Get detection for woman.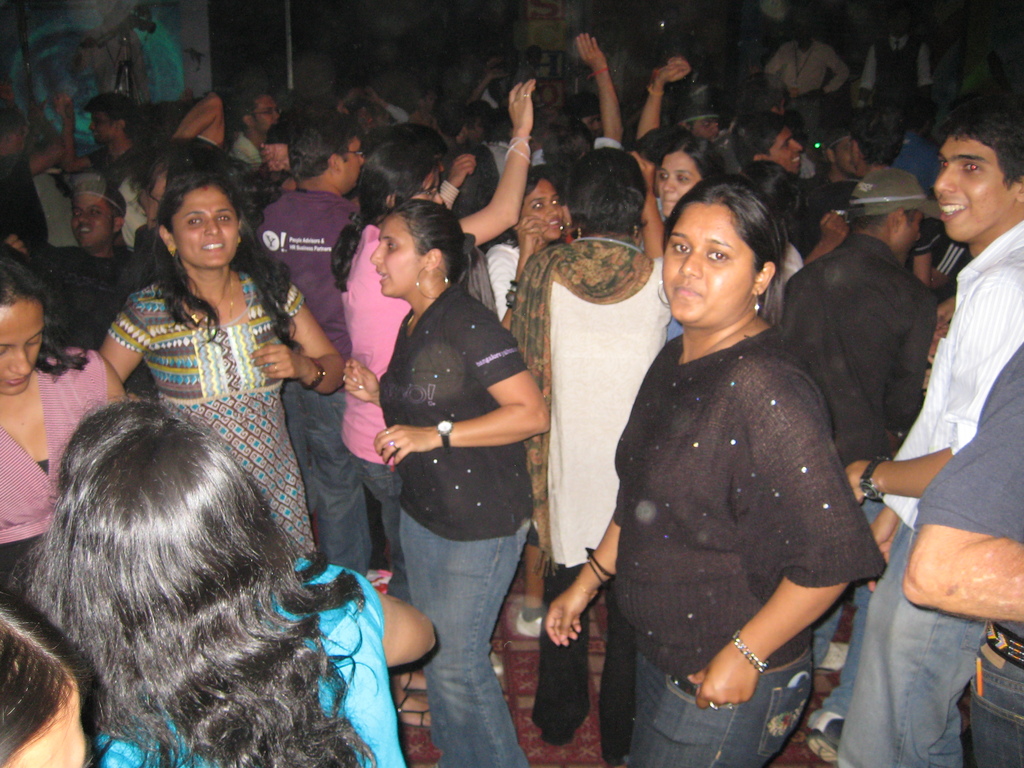
Detection: rect(546, 172, 884, 767).
